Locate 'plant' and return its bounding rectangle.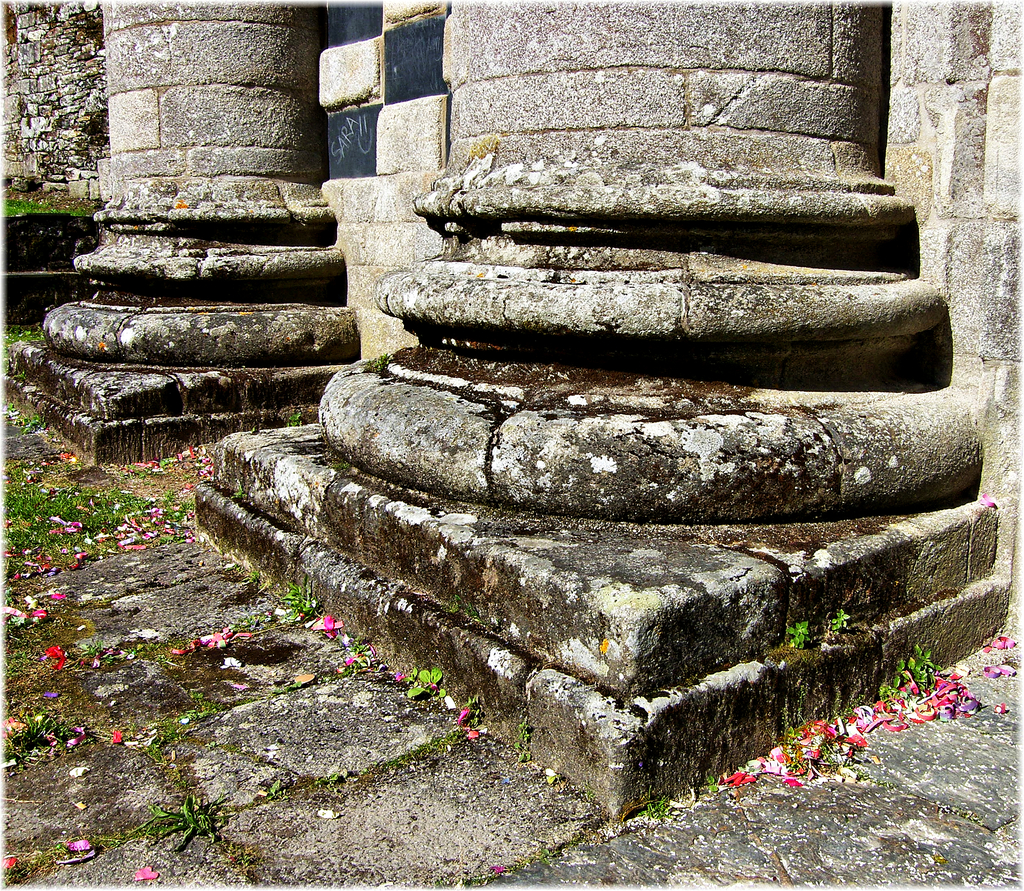
<box>639,793,679,824</box>.
